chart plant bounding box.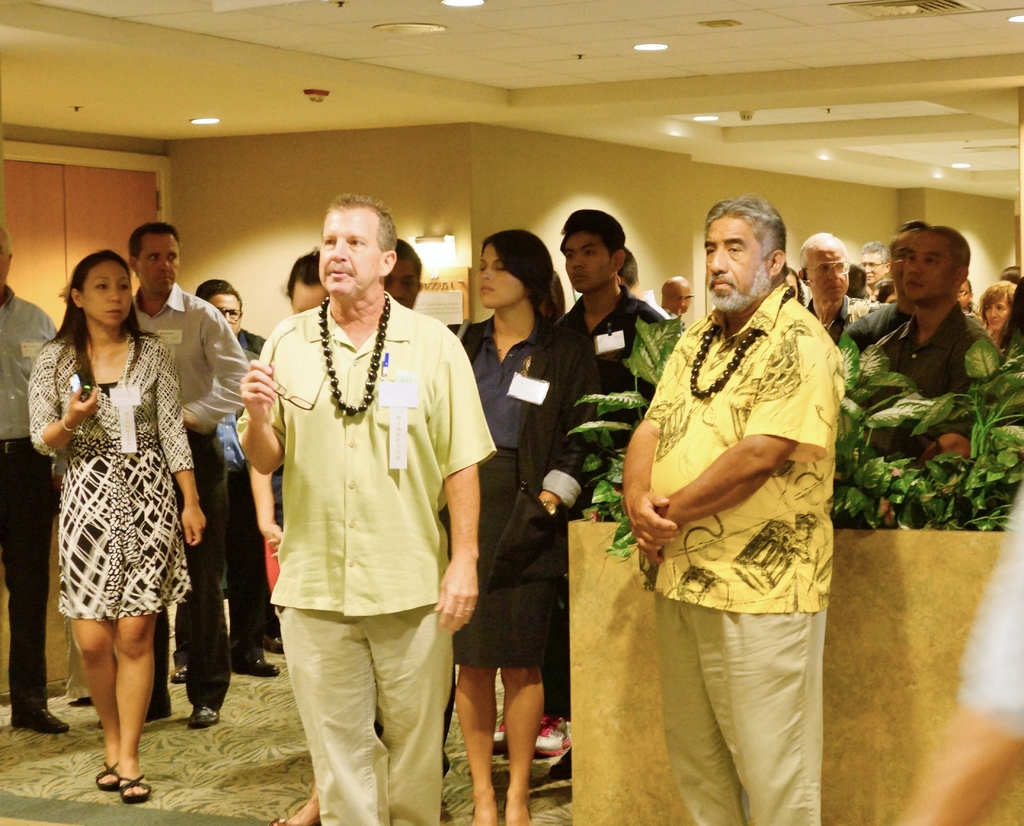
Charted: left=557, top=315, right=705, bottom=556.
